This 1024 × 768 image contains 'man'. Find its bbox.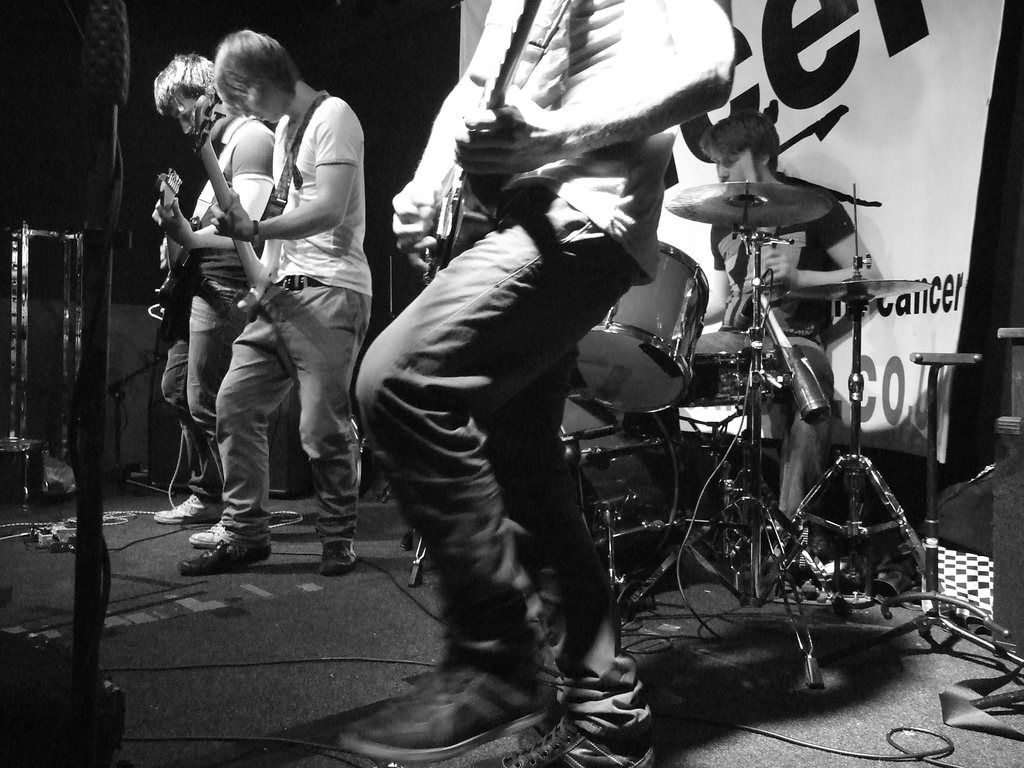
[172,26,374,580].
